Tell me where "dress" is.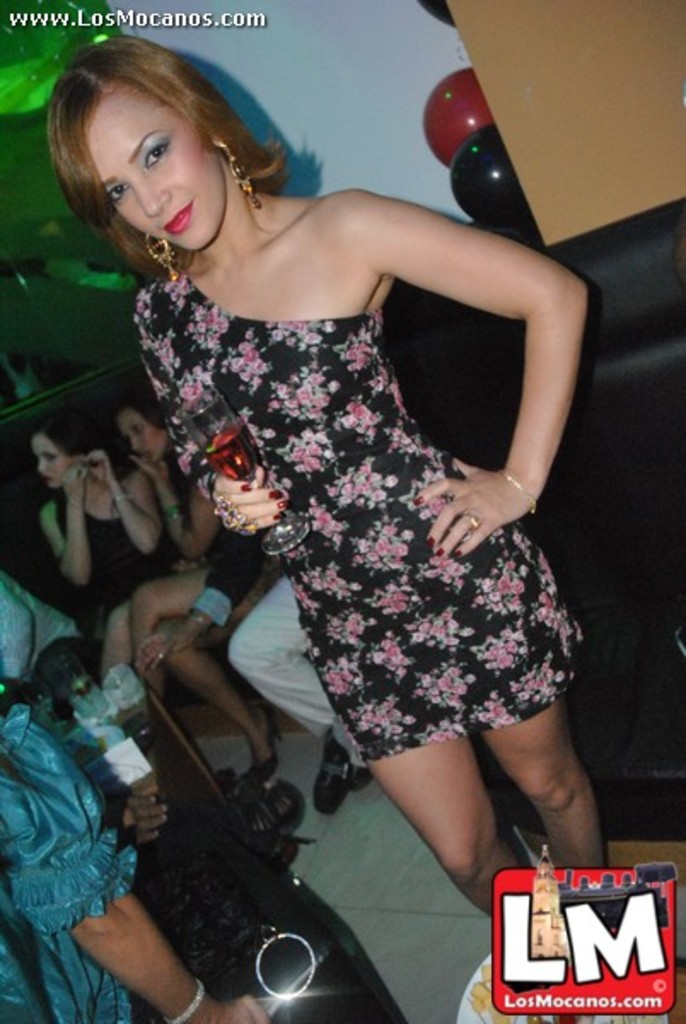
"dress" is at (left=49, top=514, right=179, bottom=630).
